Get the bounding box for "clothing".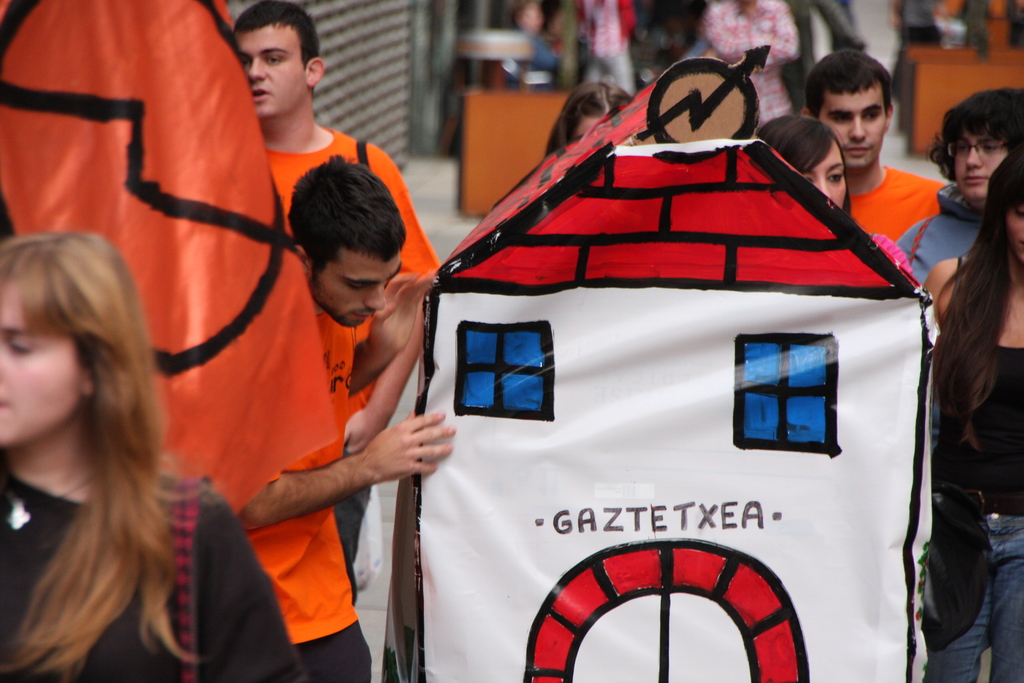
Rect(0, 468, 293, 682).
